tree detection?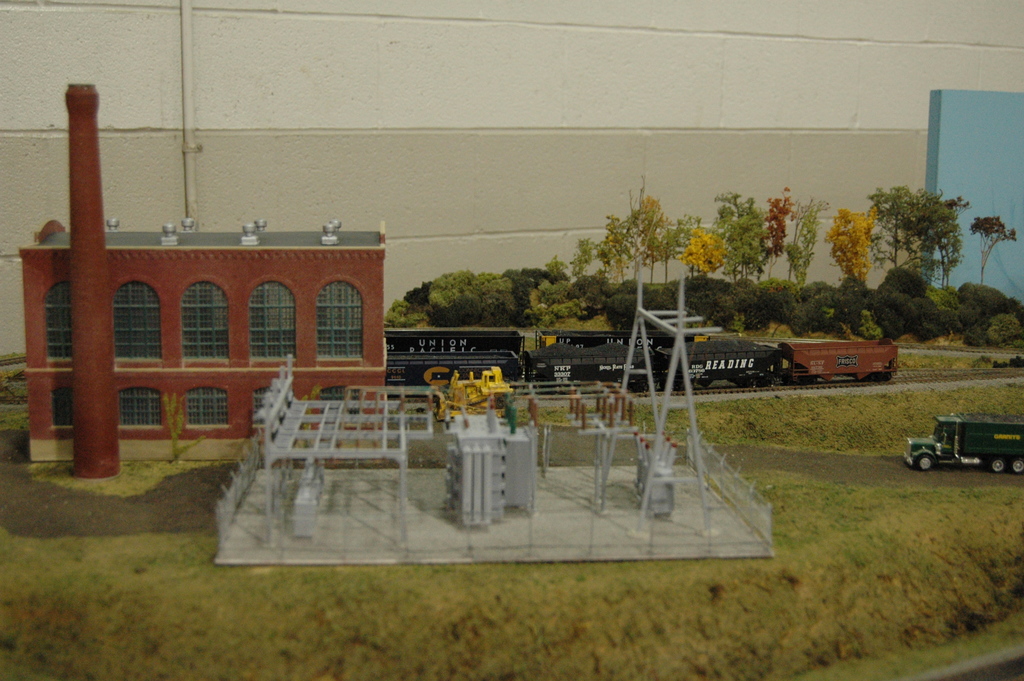
[578,230,605,271]
